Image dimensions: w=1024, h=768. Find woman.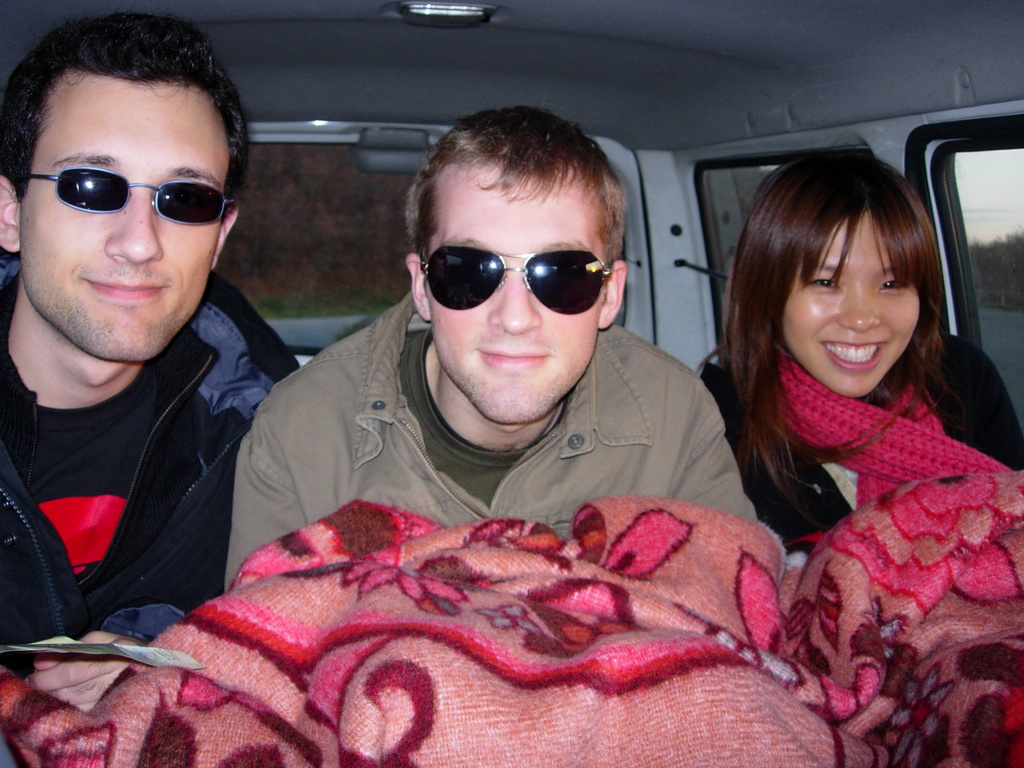
707 140 1023 563.
